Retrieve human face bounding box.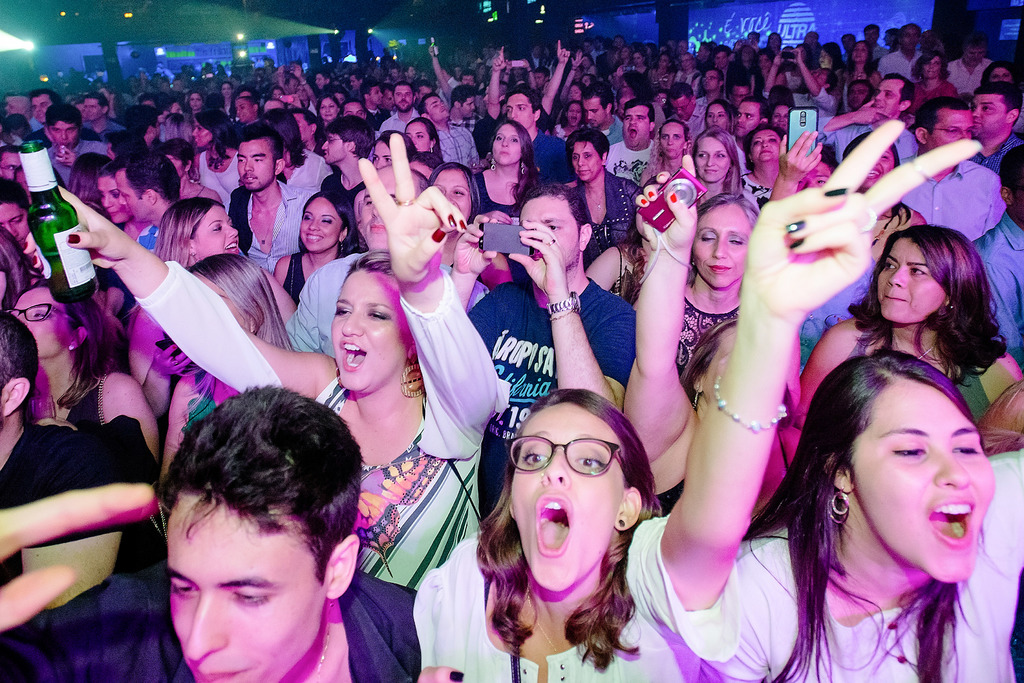
Bounding box: 990/67/1012/82.
